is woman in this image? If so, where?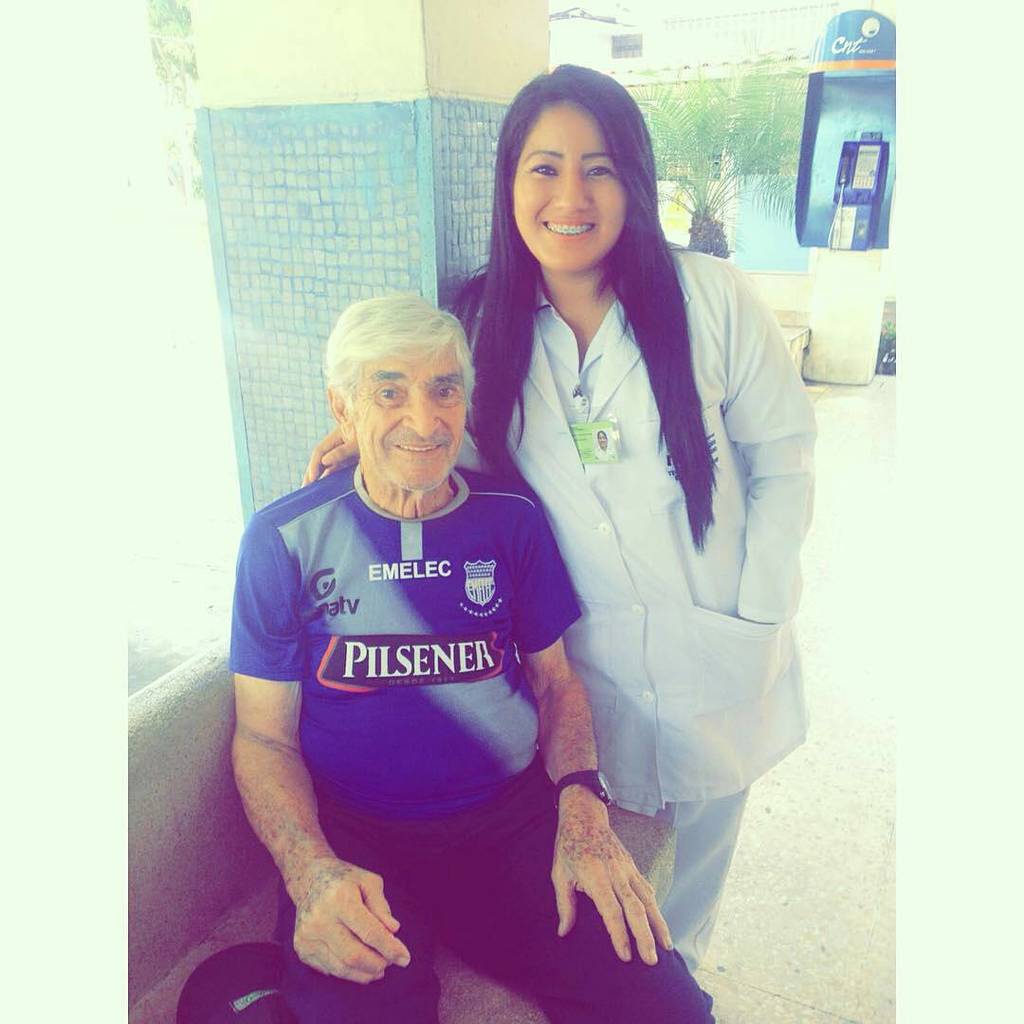
Yes, at {"left": 460, "top": 84, "right": 821, "bottom": 979}.
